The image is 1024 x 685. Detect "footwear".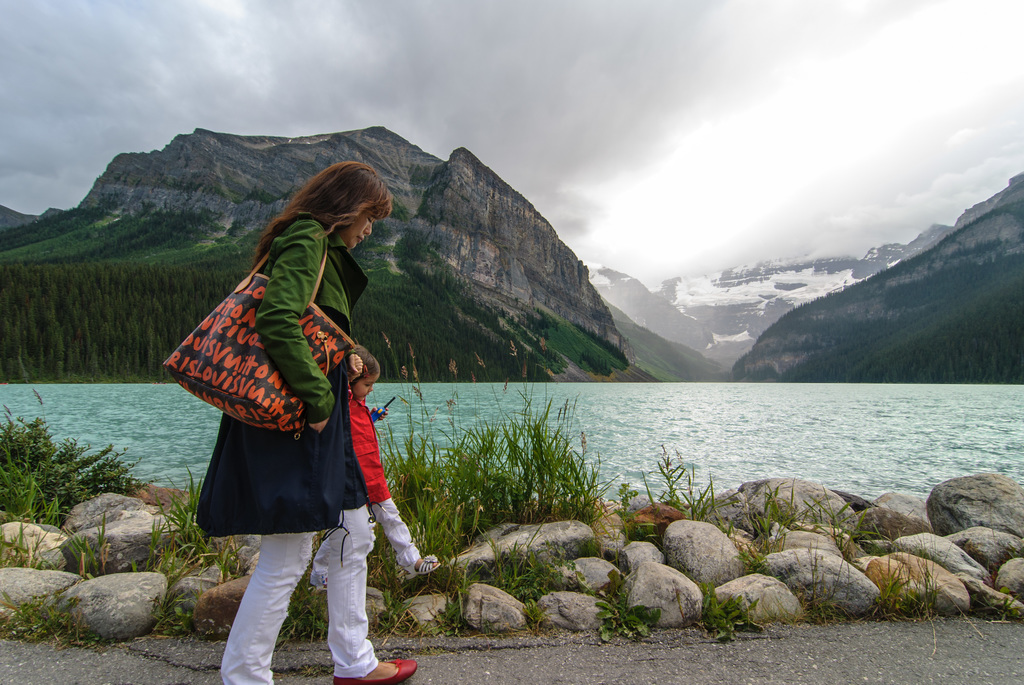
Detection: bbox=[403, 553, 446, 582].
